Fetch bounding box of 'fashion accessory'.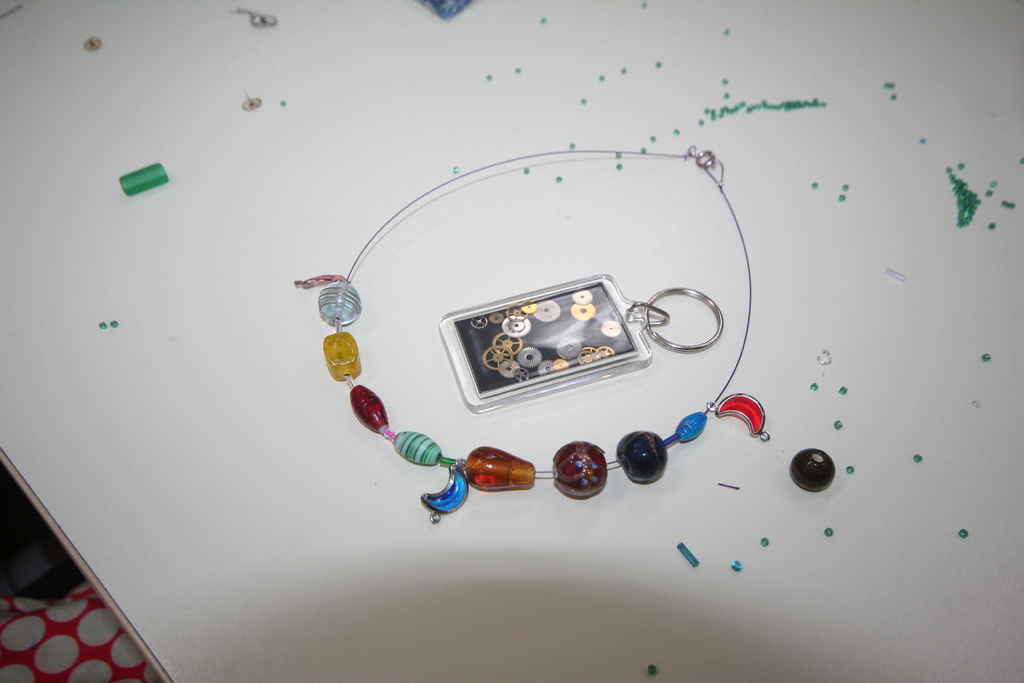
Bbox: [241, 92, 259, 107].
